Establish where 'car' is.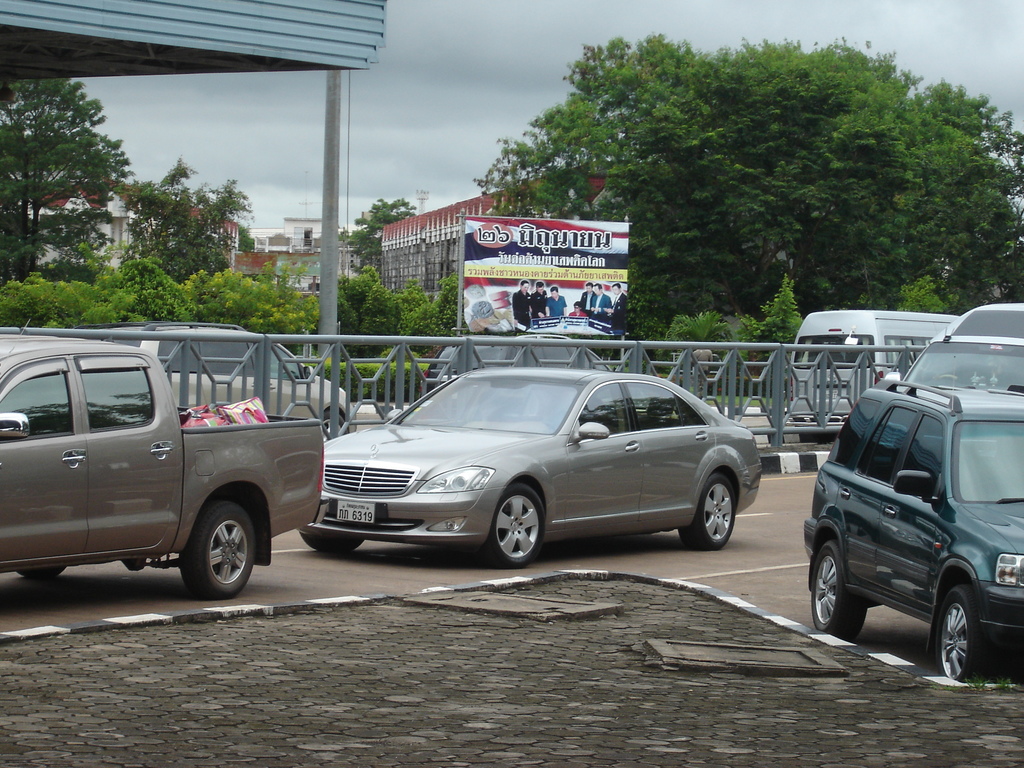
Established at select_region(297, 364, 761, 564).
